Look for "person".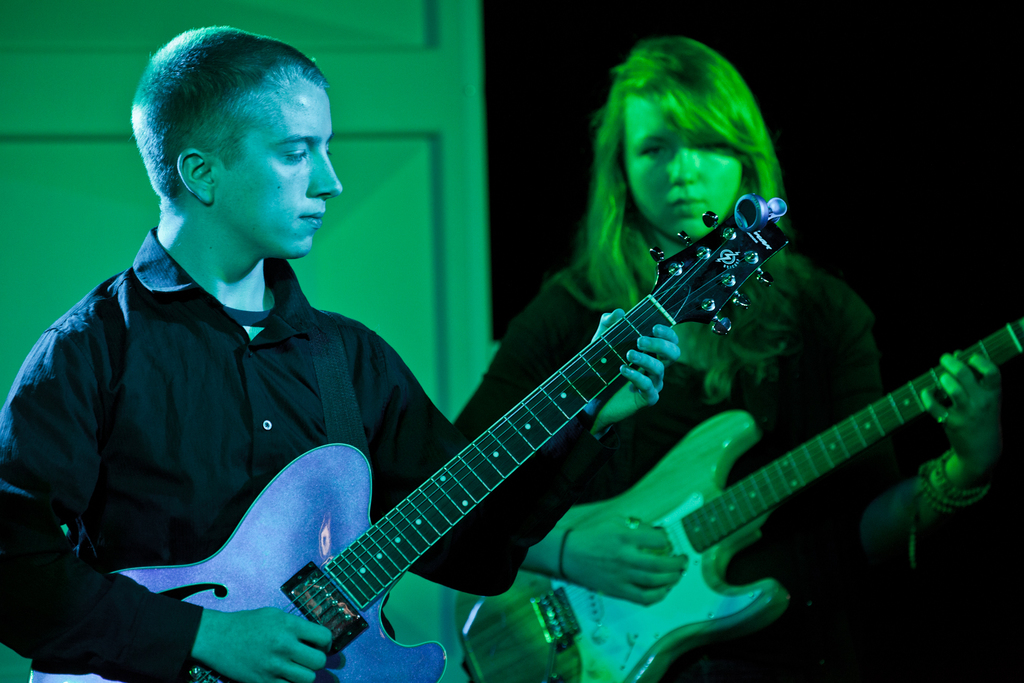
Found: box(0, 20, 683, 682).
